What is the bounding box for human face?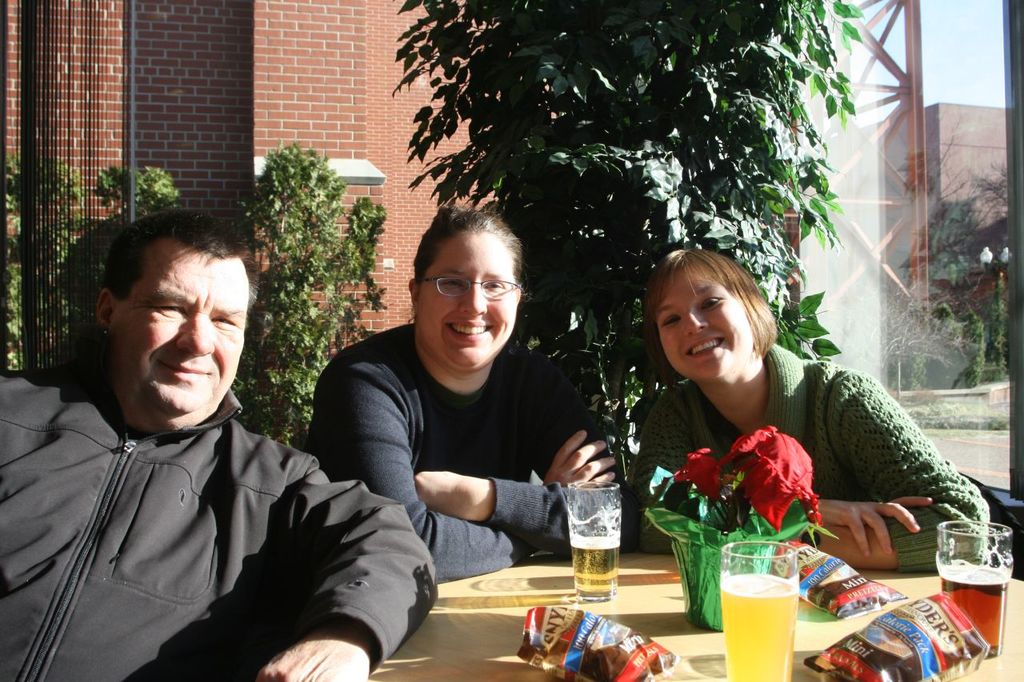
<bbox>418, 233, 519, 372</bbox>.
